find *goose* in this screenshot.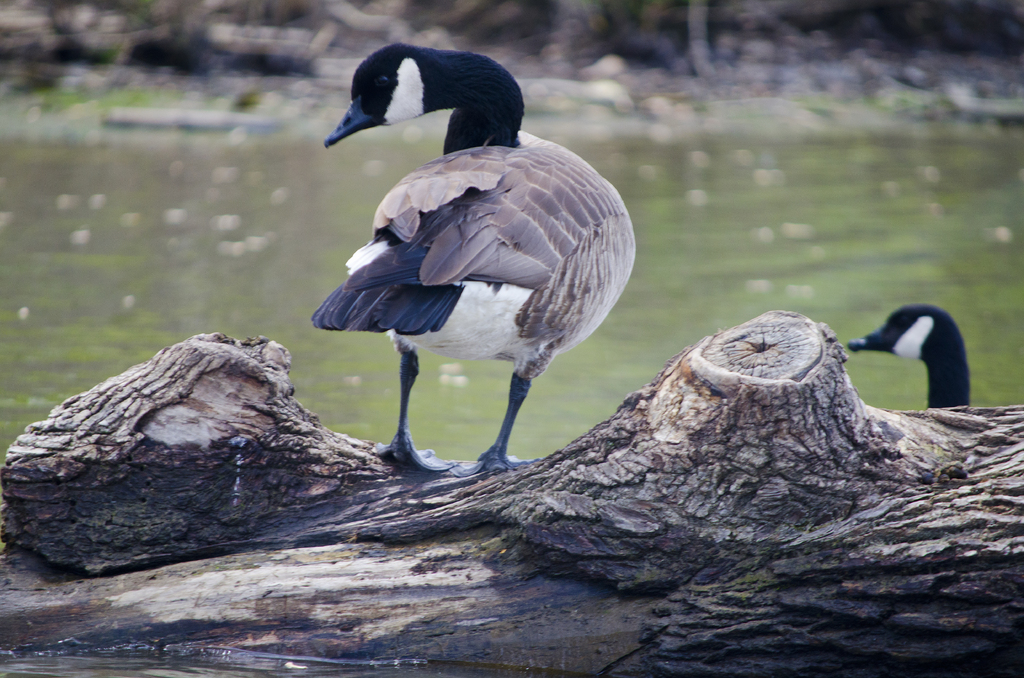
The bounding box for *goose* is (x1=309, y1=41, x2=635, y2=471).
